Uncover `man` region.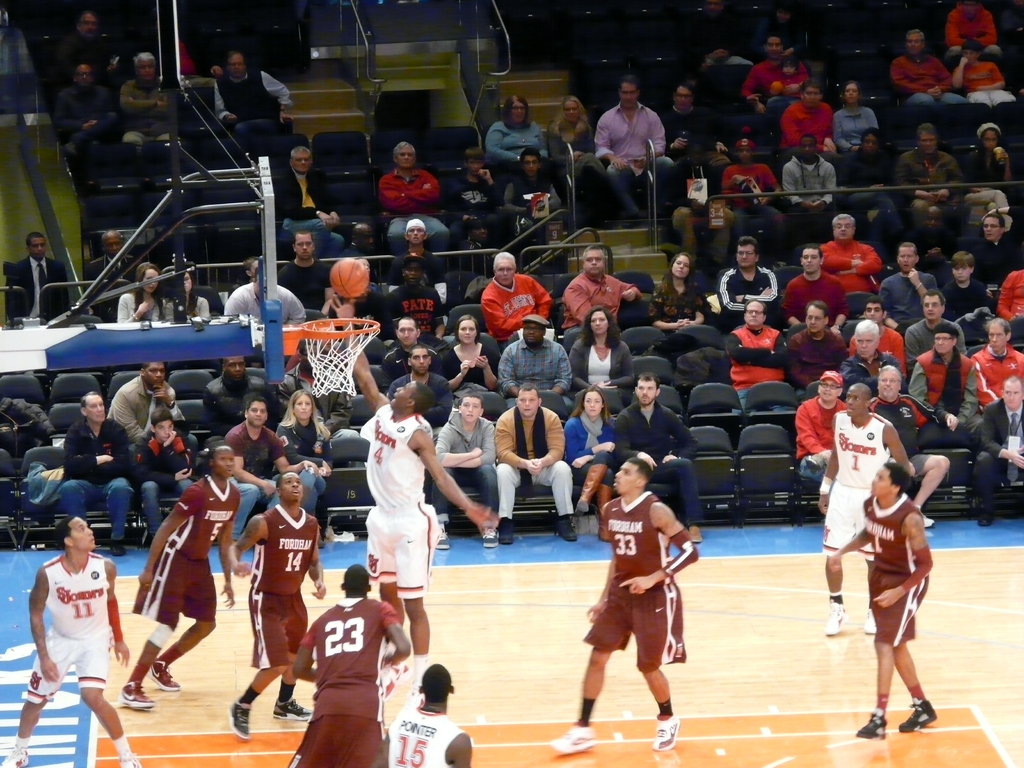
Uncovered: bbox=(829, 462, 935, 741).
